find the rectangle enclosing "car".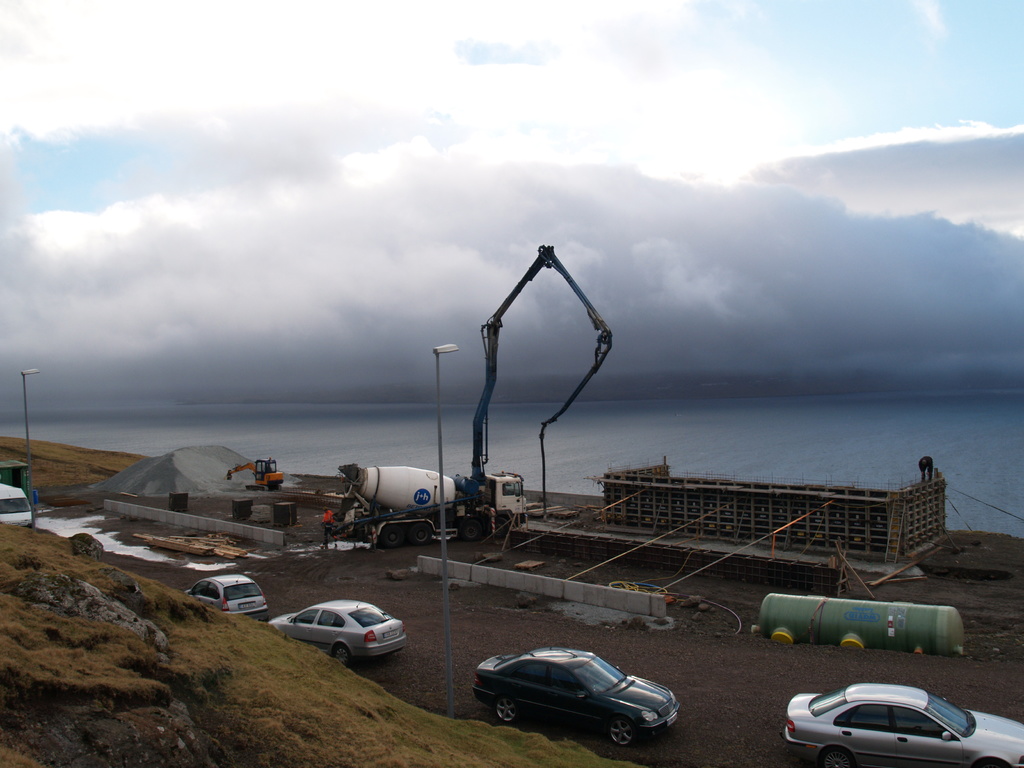
(left=0, top=482, right=31, bottom=527).
